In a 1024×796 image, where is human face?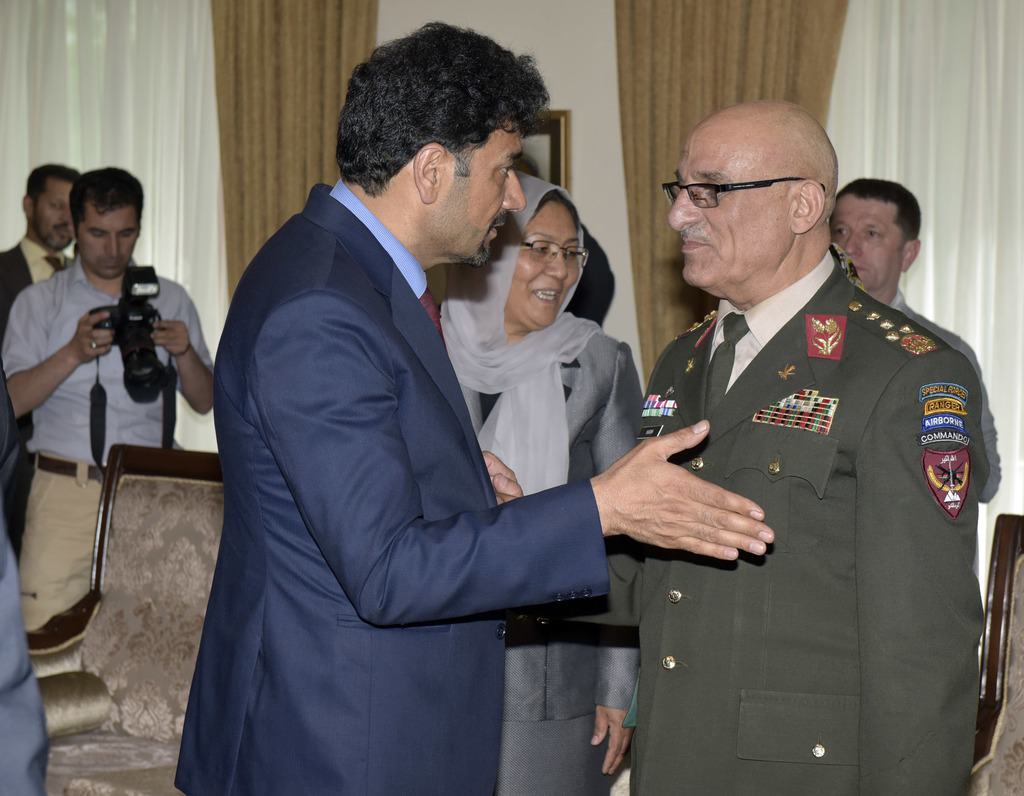
crop(77, 206, 140, 286).
